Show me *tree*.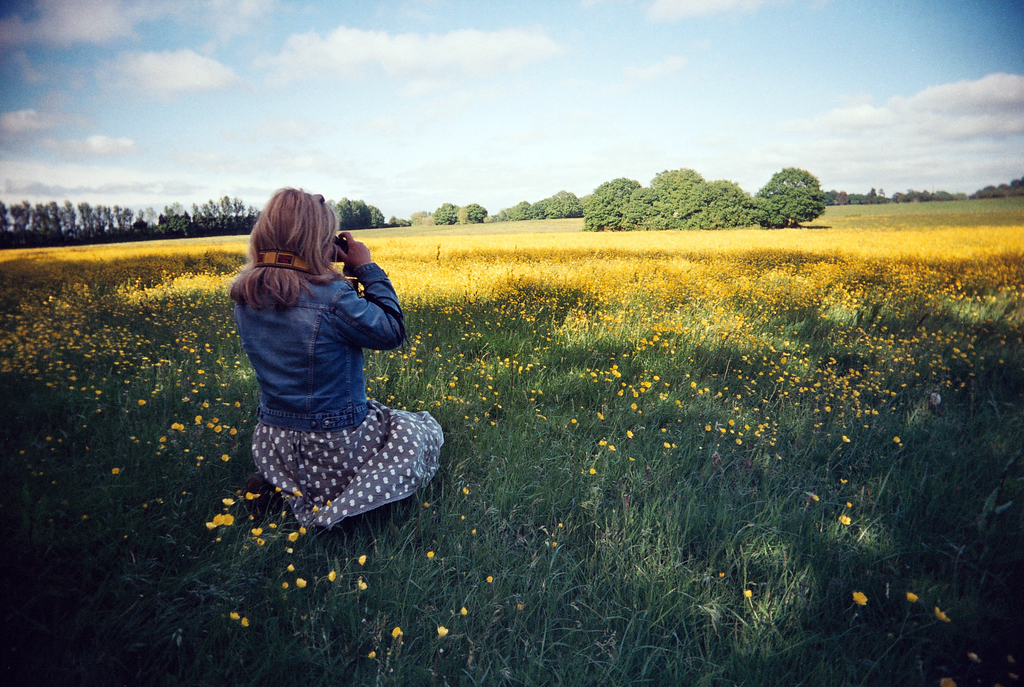
*tree* is here: crop(547, 184, 580, 216).
